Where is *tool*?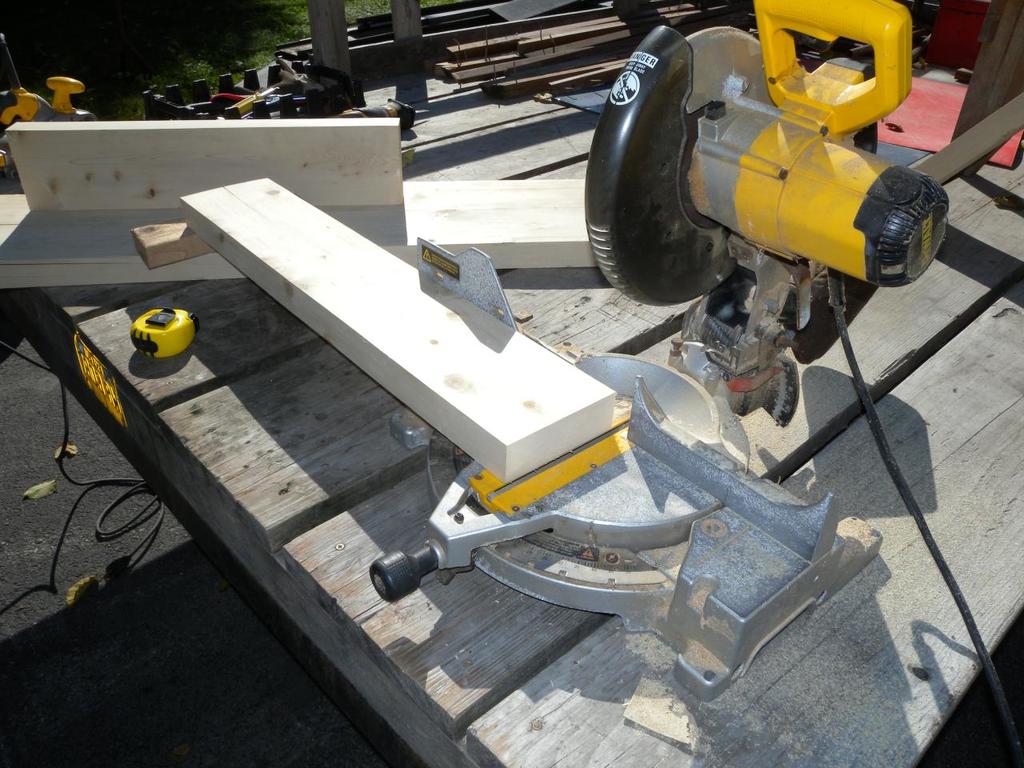
(left=0, top=78, right=101, bottom=174).
